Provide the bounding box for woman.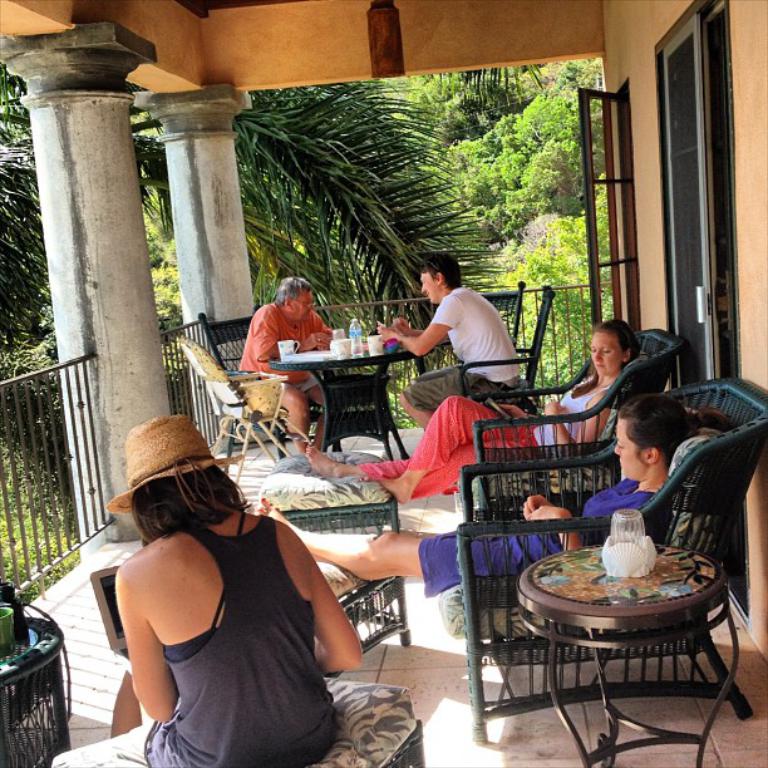
detection(255, 389, 738, 601).
